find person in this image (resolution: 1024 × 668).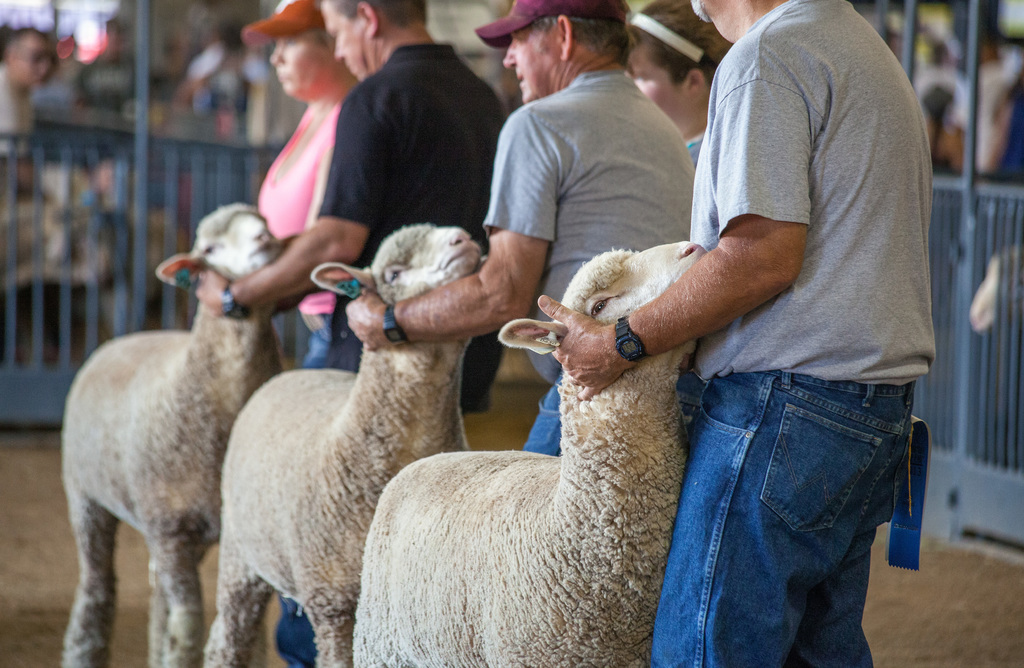
244, 0, 355, 376.
